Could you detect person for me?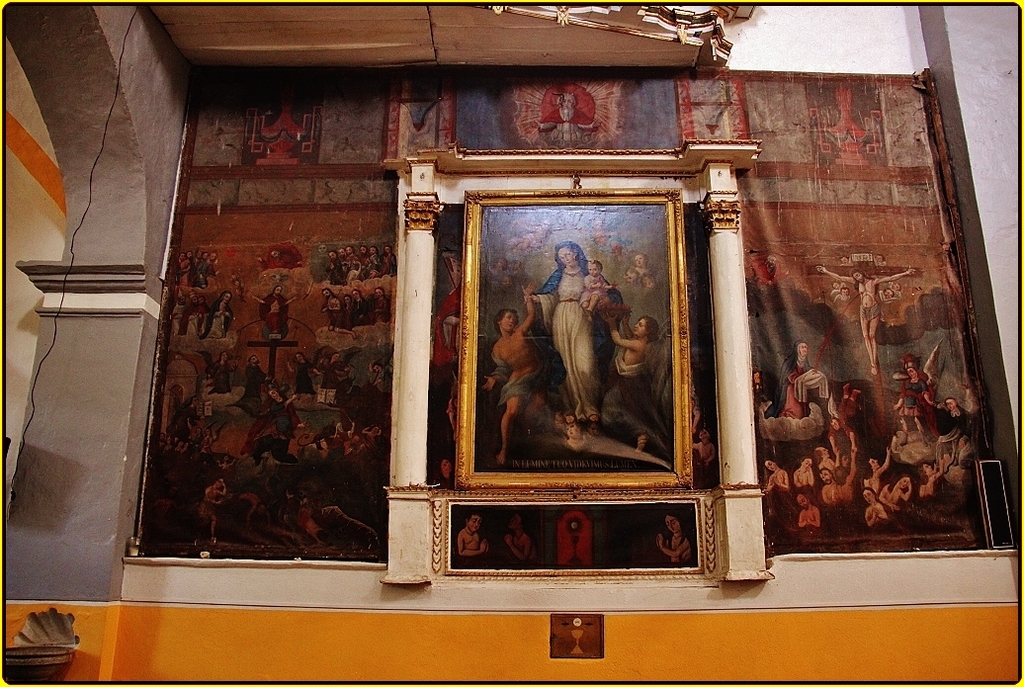
Detection result: pyautogui.locateOnScreen(811, 258, 918, 372).
